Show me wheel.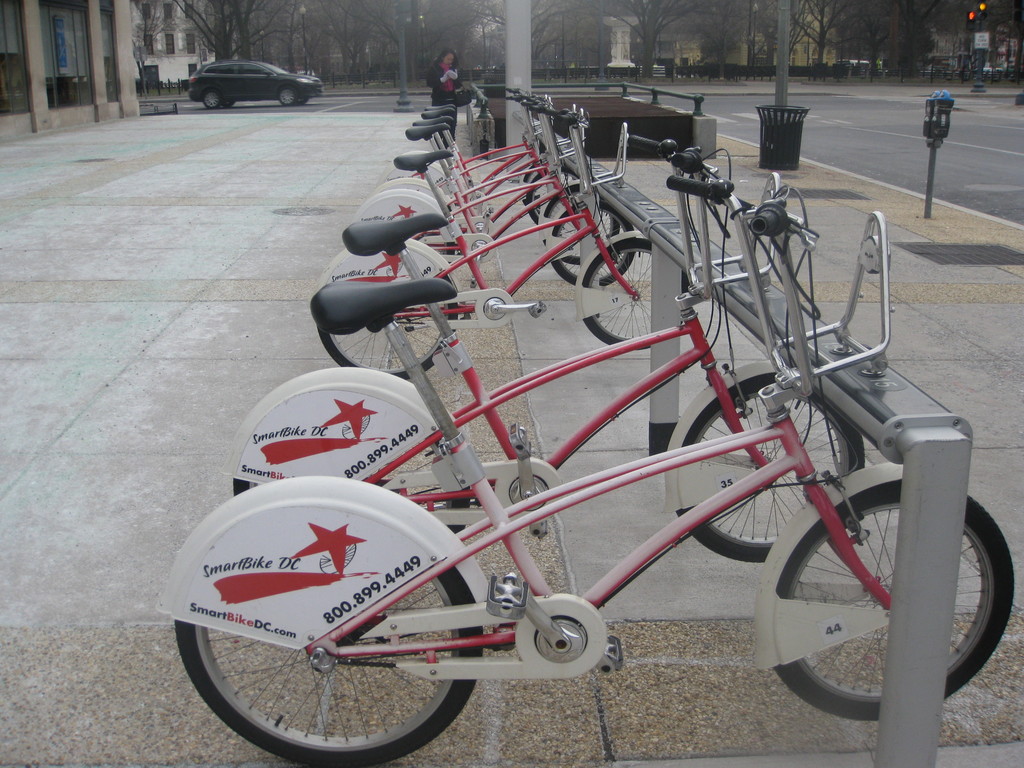
wheel is here: [232,362,474,535].
